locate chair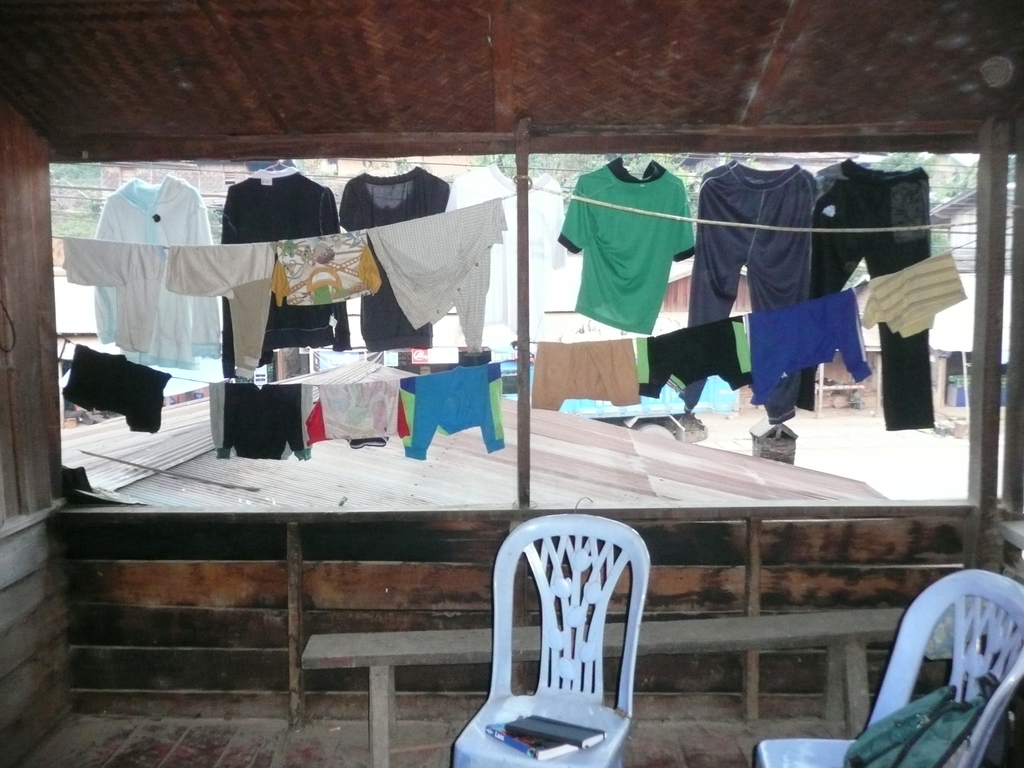
{"left": 754, "top": 568, "right": 1023, "bottom": 767}
